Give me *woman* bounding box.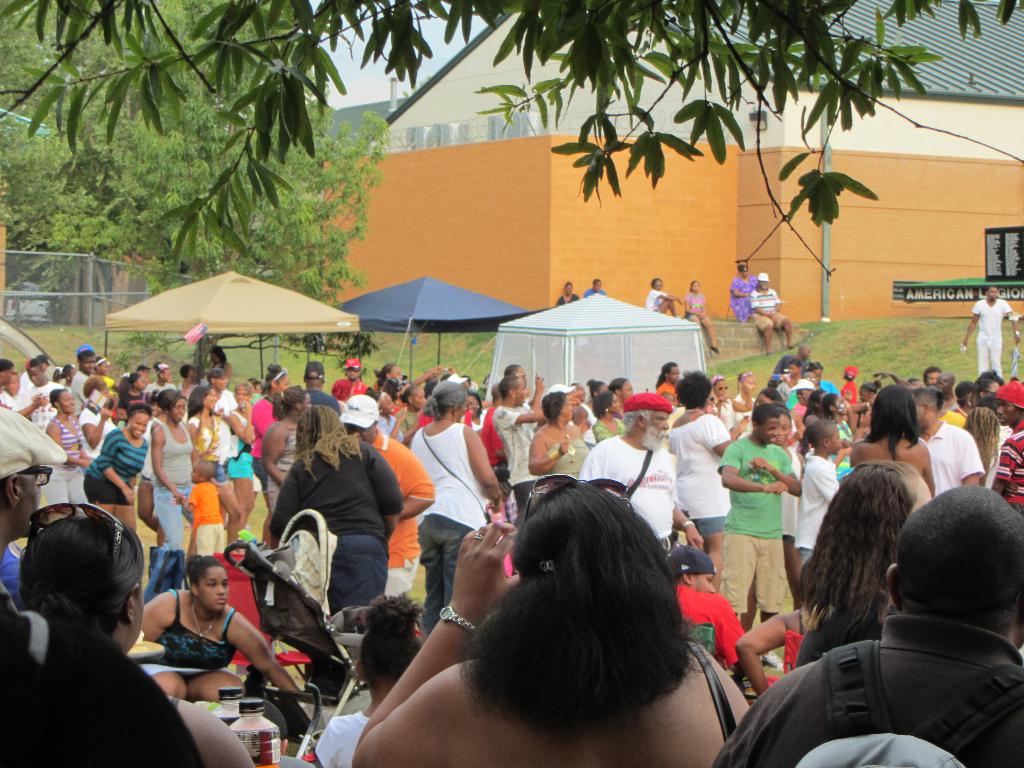
x1=136 y1=545 x2=317 y2=703.
